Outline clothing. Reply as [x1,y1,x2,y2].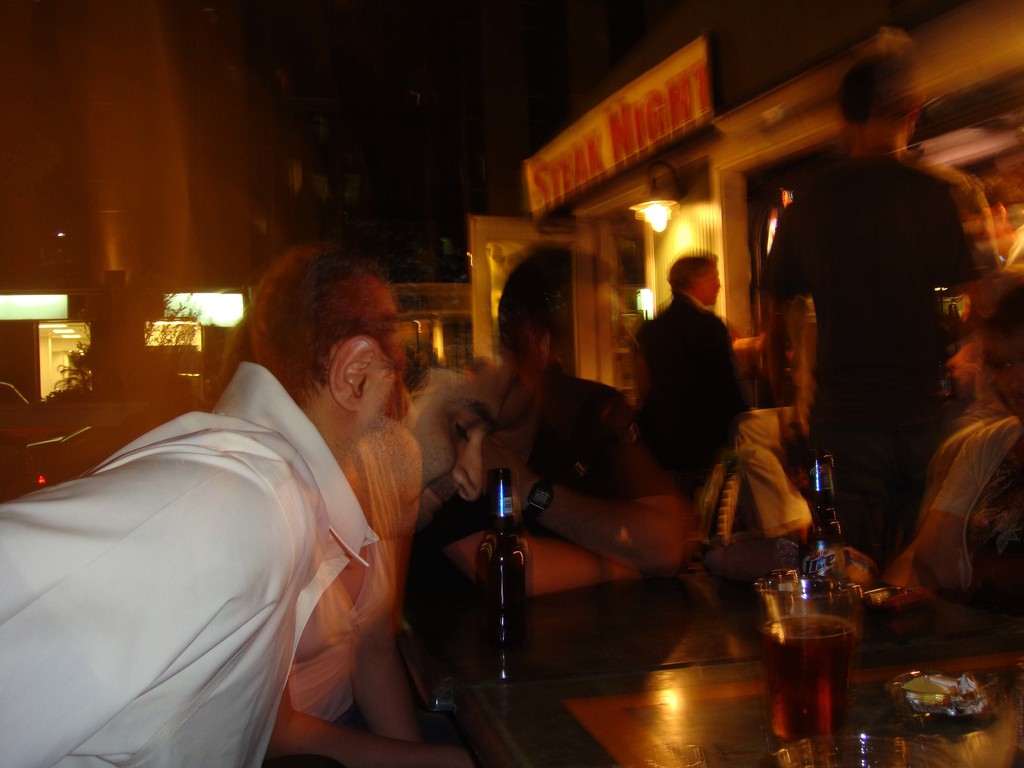
[620,301,748,497].
